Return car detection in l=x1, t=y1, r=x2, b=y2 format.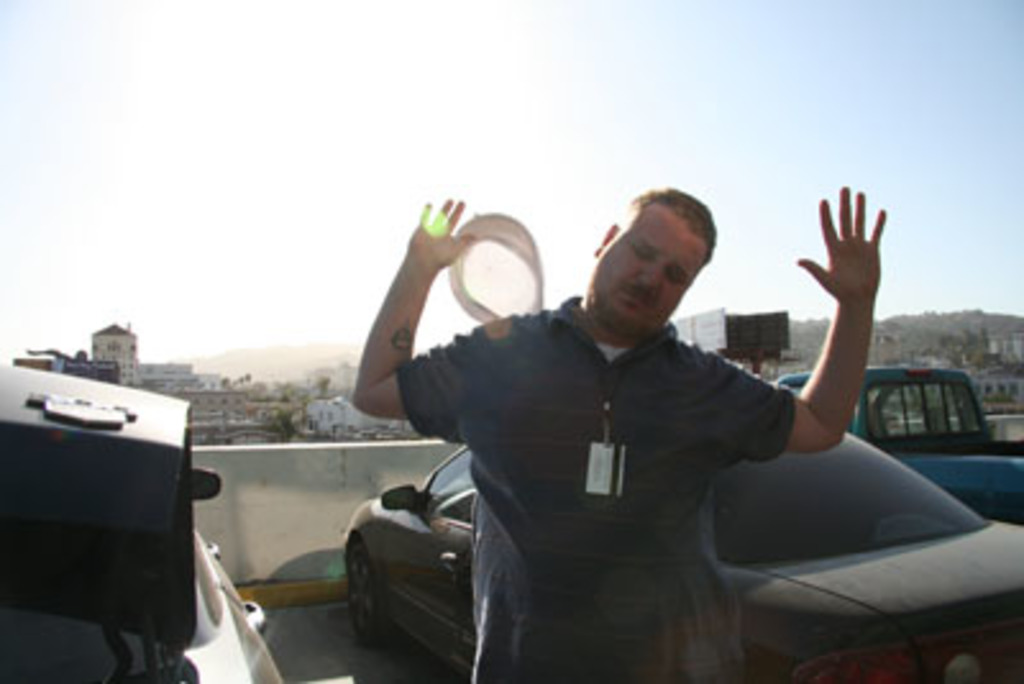
l=0, t=361, r=289, b=681.
